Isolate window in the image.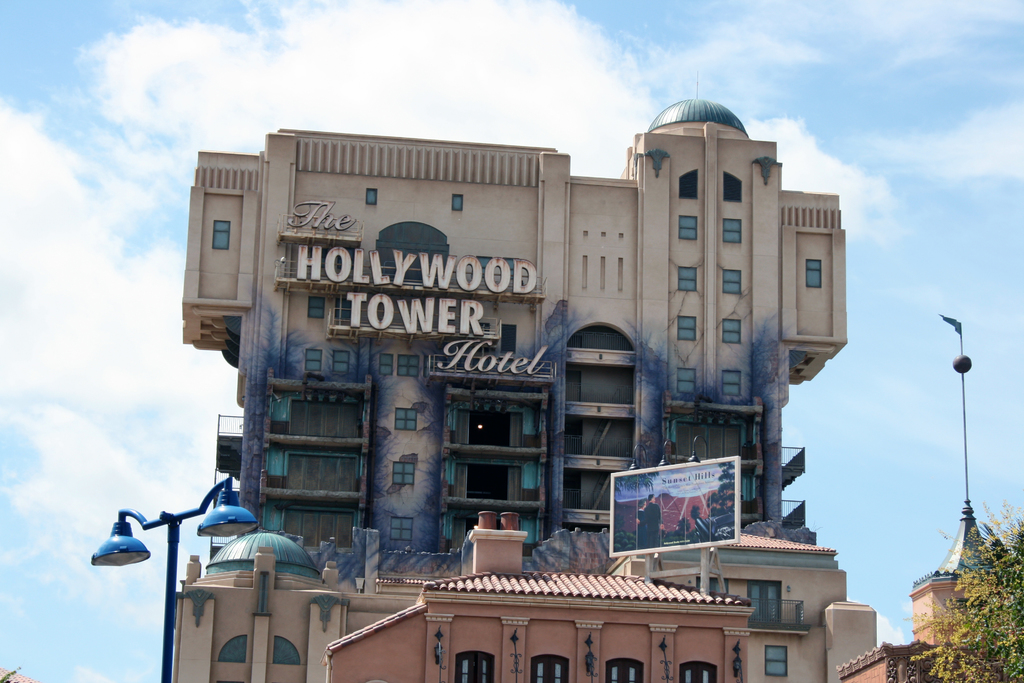
Isolated region: x1=806 y1=255 x2=820 y2=285.
